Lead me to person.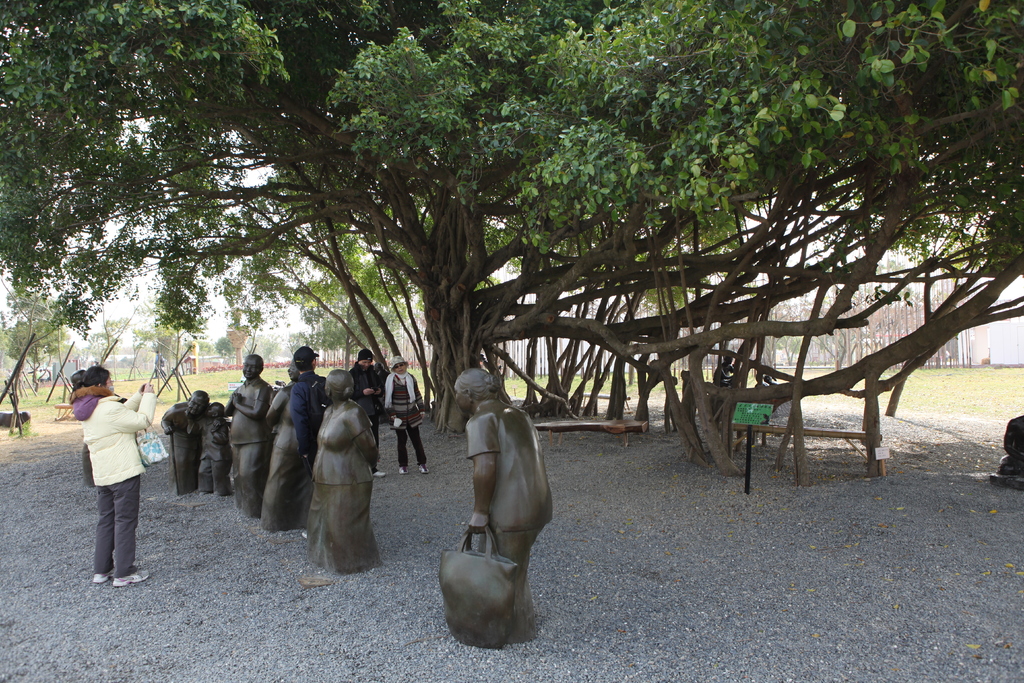
Lead to {"x1": 227, "y1": 350, "x2": 275, "y2": 507}.
